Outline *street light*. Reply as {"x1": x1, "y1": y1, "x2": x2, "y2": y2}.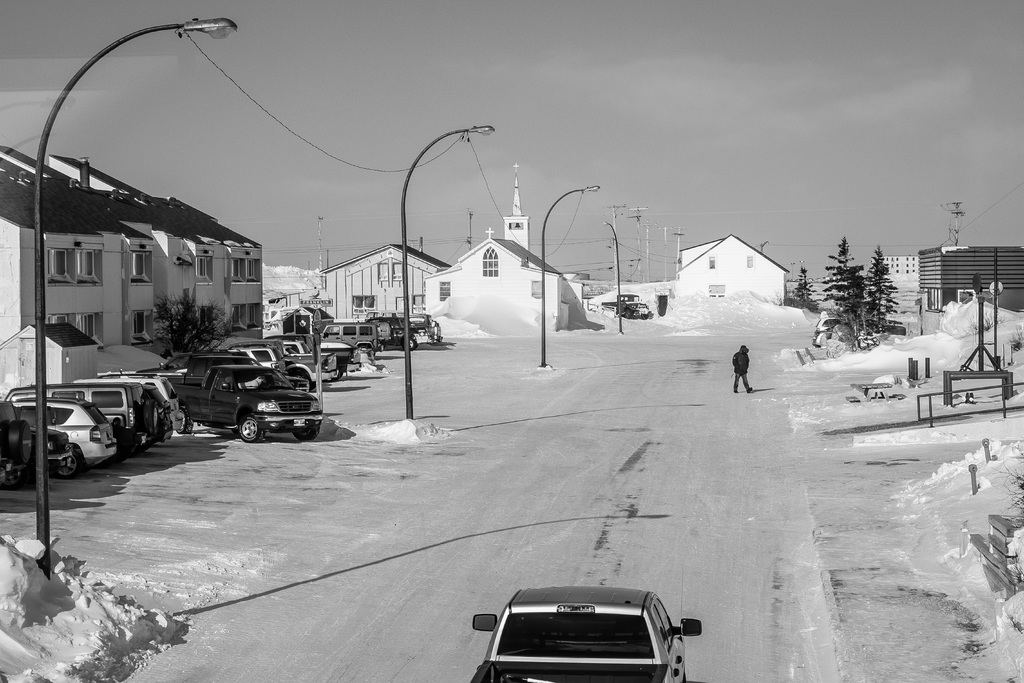
{"x1": 32, "y1": 12, "x2": 237, "y2": 586}.
